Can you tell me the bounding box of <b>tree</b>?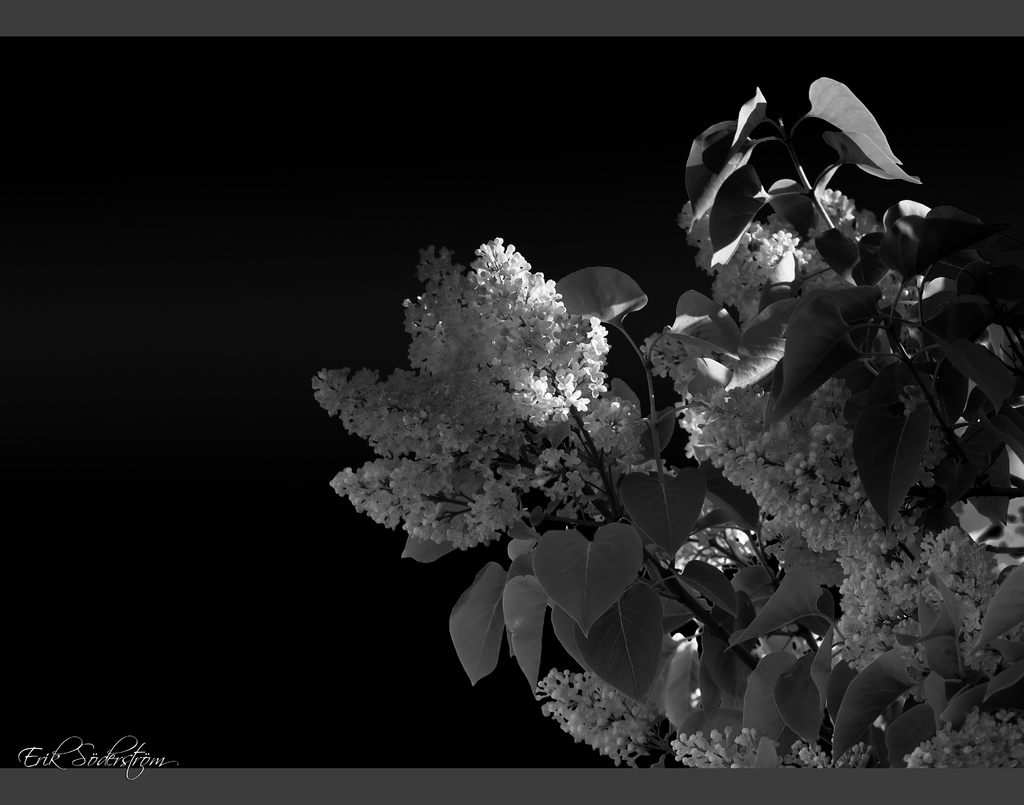
316,67,1023,786.
